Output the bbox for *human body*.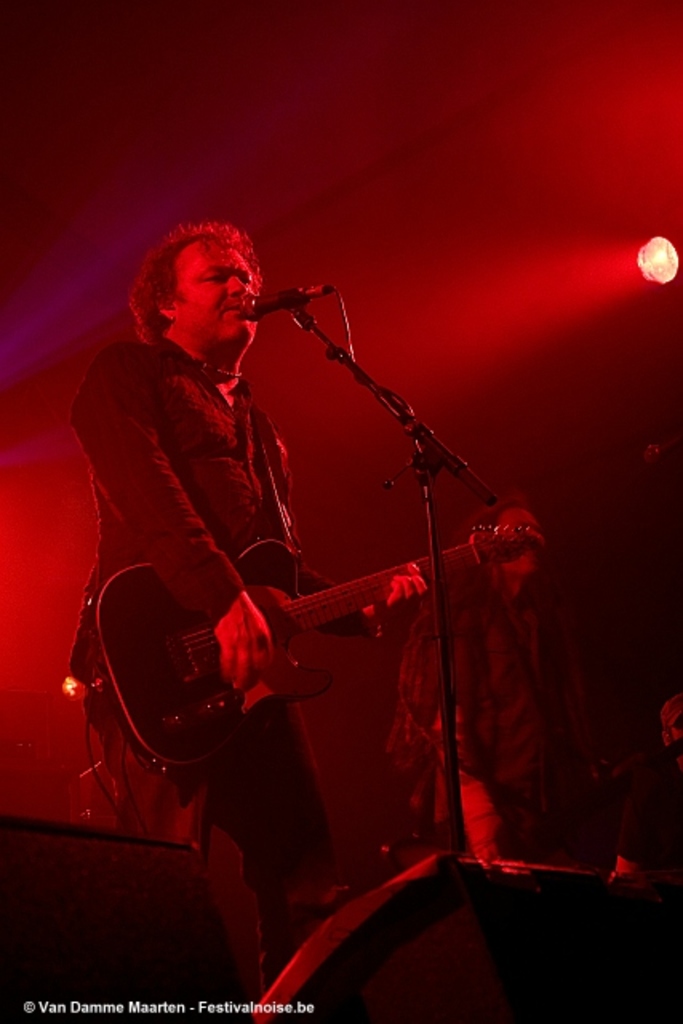
box=[69, 218, 427, 970].
